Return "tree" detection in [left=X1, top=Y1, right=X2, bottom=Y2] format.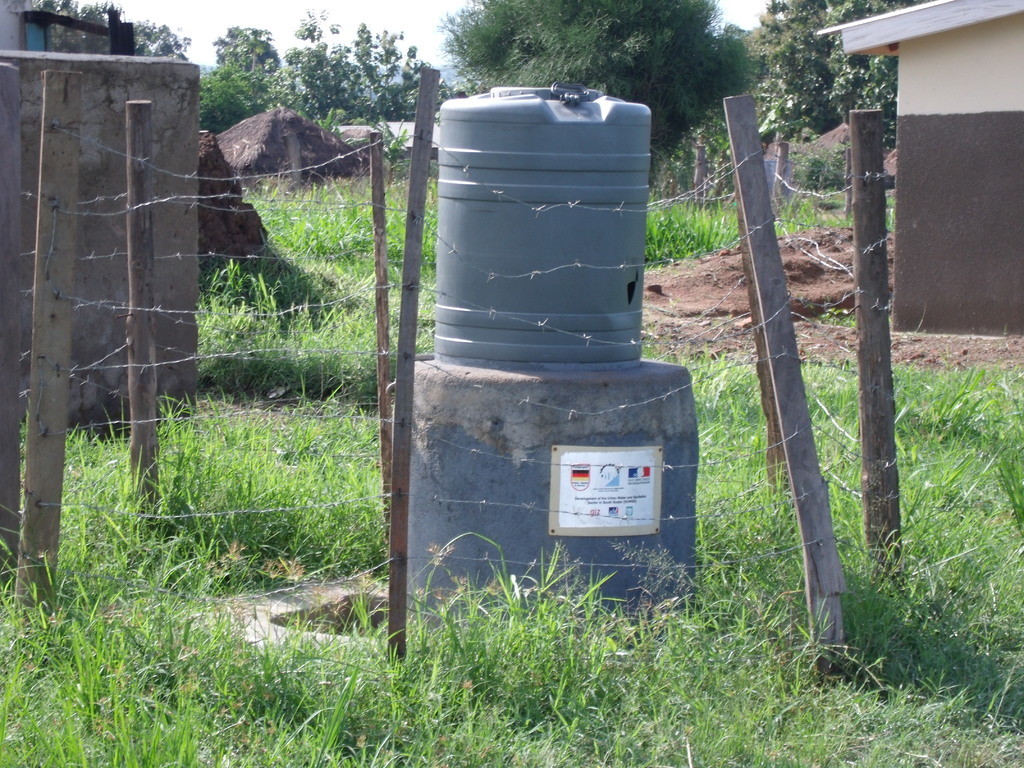
[left=35, top=0, right=112, bottom=22].
